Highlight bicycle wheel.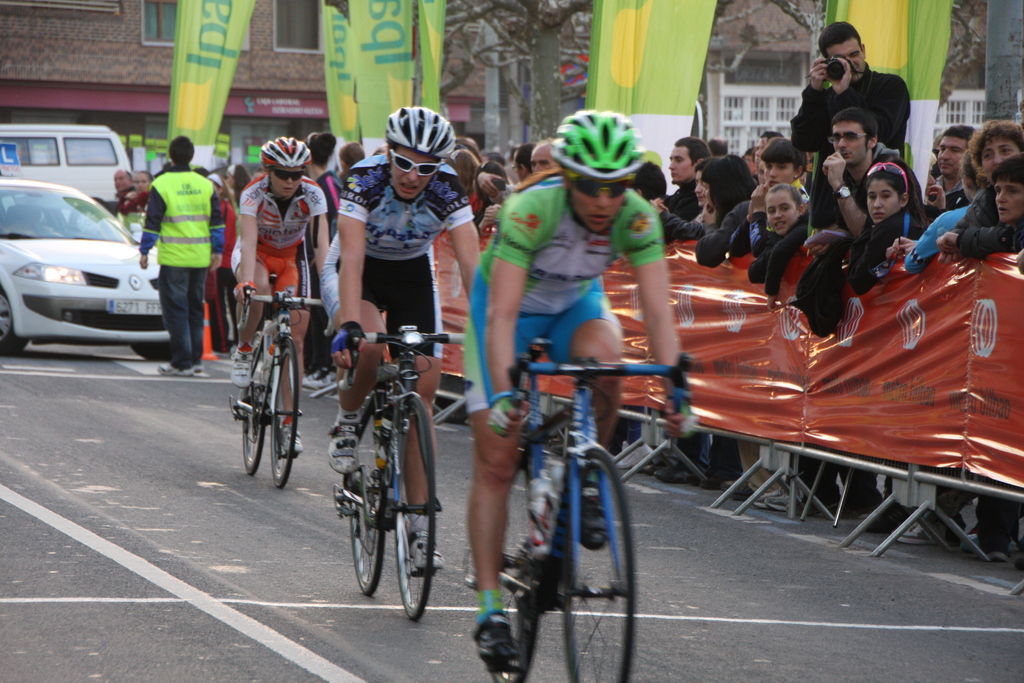
Highlighted region: 243:339:268:478.
